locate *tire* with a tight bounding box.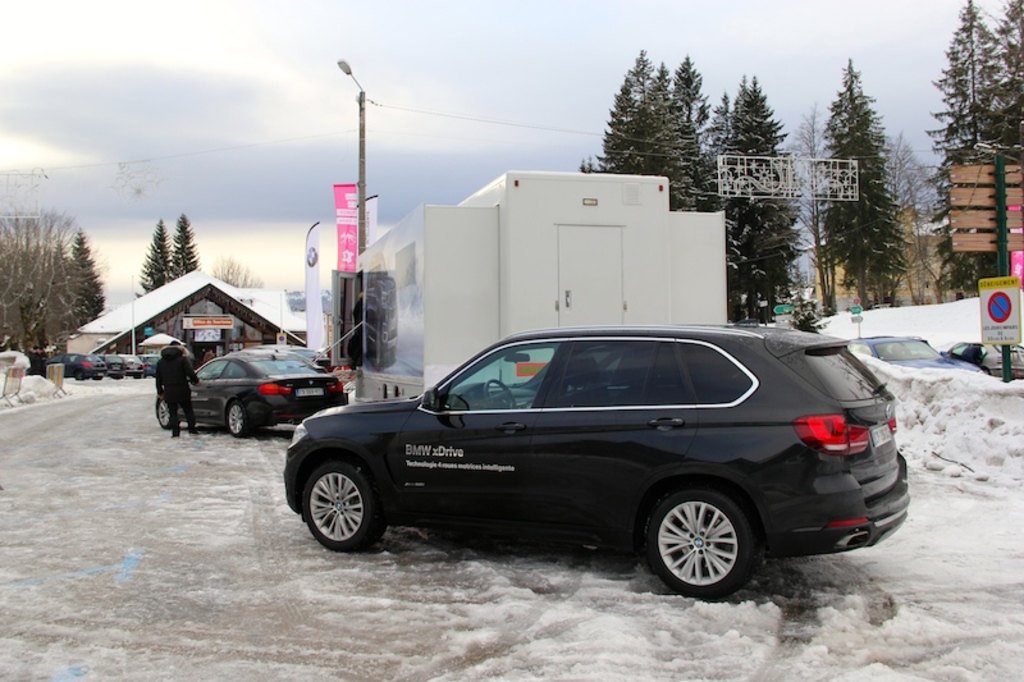
975, 362, 995, 379.
